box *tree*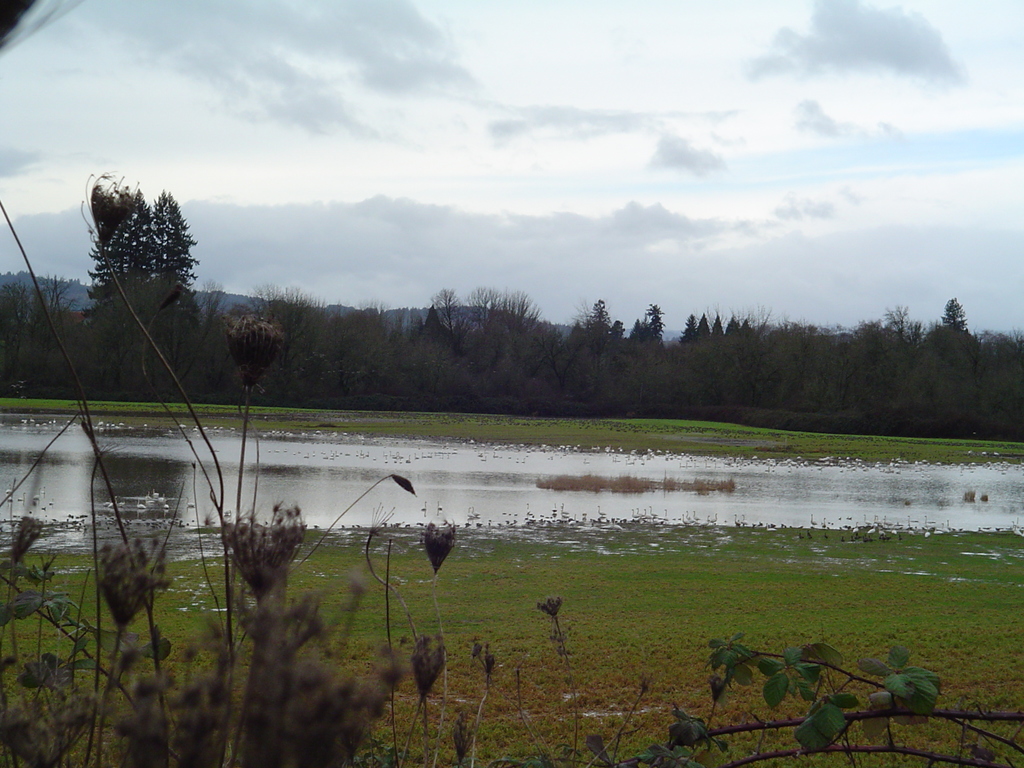
x1=326, y1=300, x2=415, y2=410
